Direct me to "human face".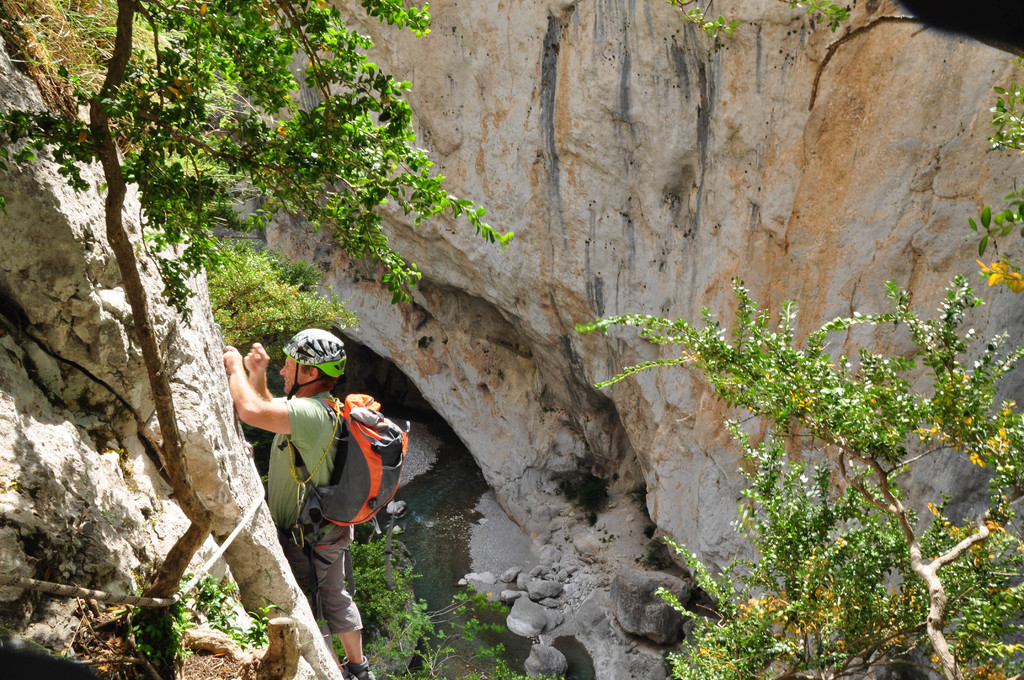
Direction: 278/355/303/396.
